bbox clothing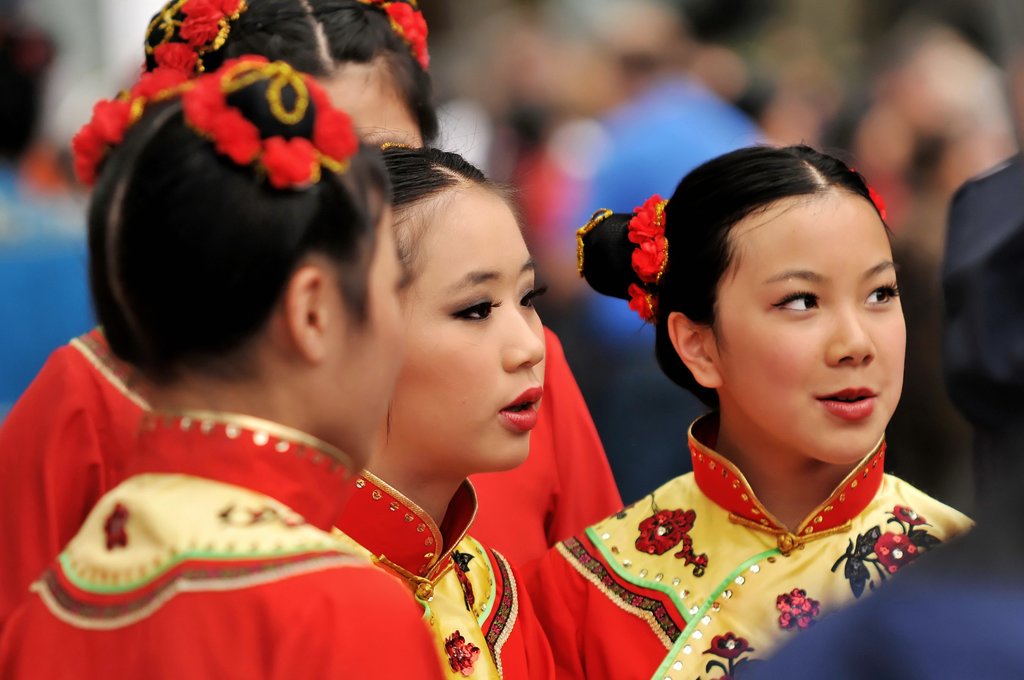
(573, 419, 990, 674)
